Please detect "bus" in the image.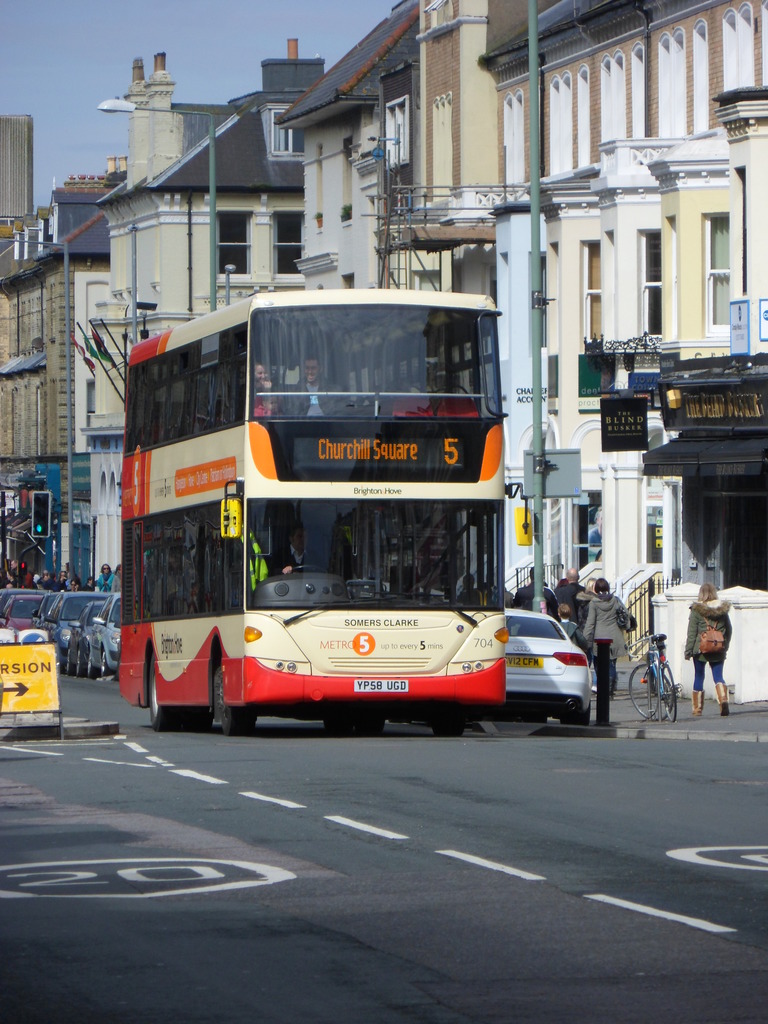
117/287/536/737.
